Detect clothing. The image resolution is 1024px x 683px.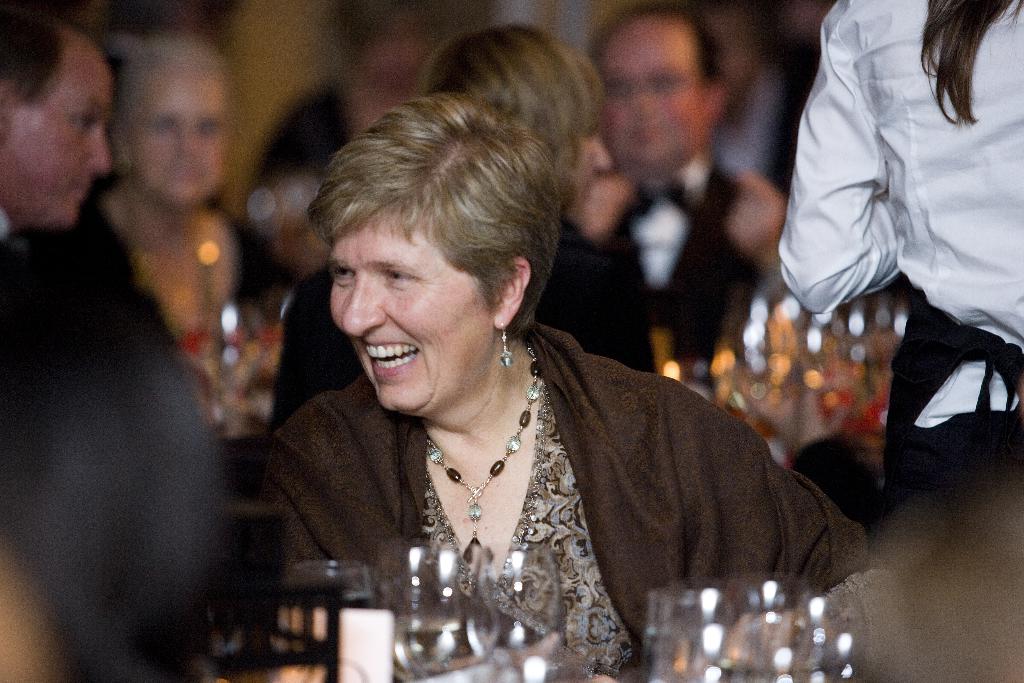
(x1=46, y1=185, x2=307, y2=391).
